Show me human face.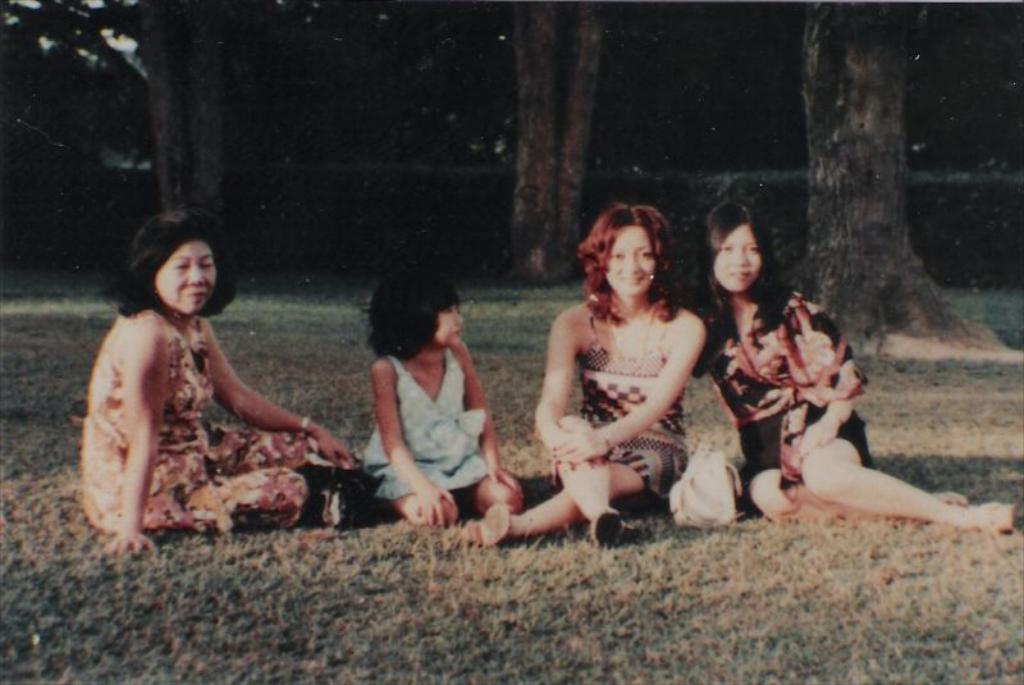
human face is here: bbox=[717, 223, 760, 291].
